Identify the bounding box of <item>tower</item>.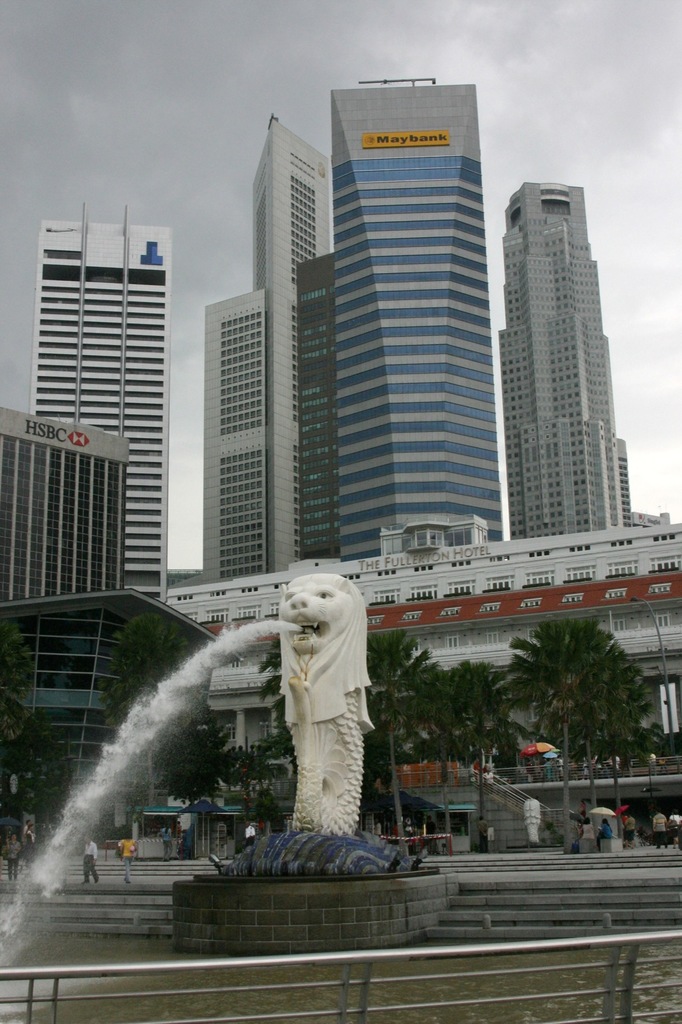
l=500, t=190, r=626, b=536.
